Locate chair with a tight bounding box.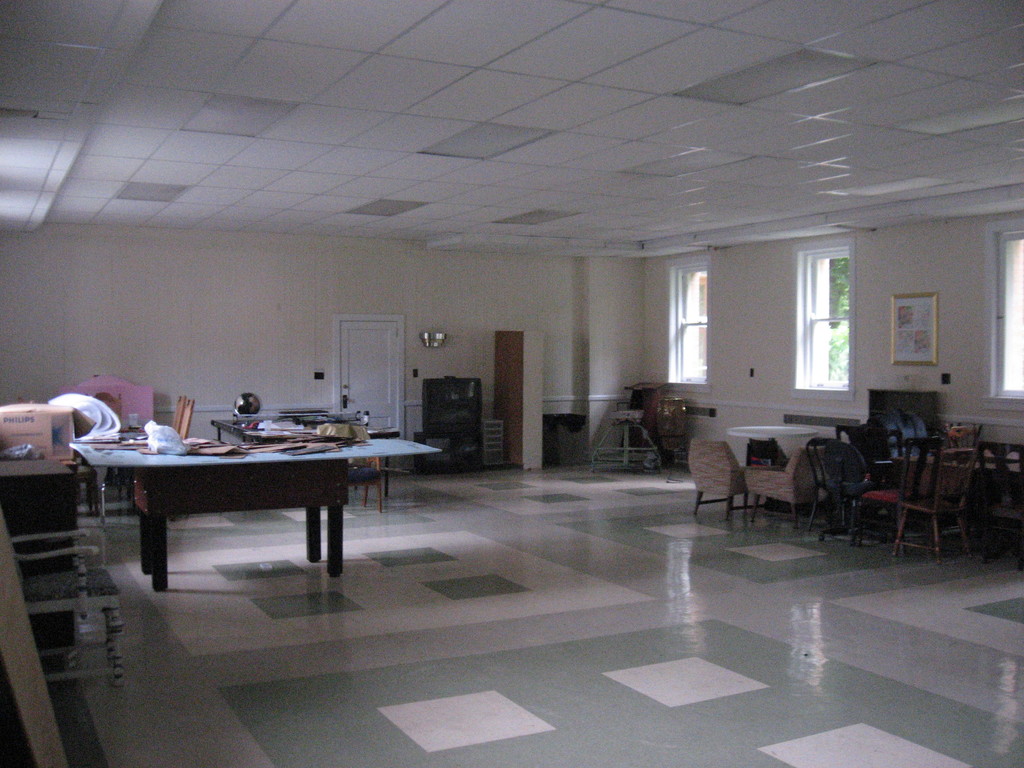
box(123, 394, 186, 492).
